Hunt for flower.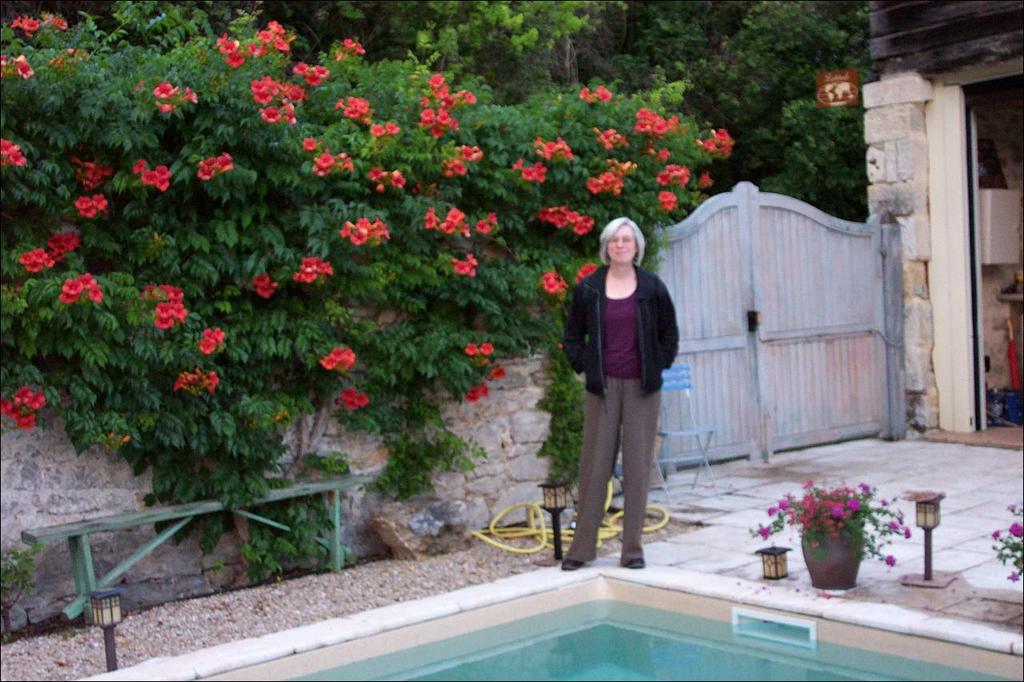
Hunted down at 306,137,319,151.
